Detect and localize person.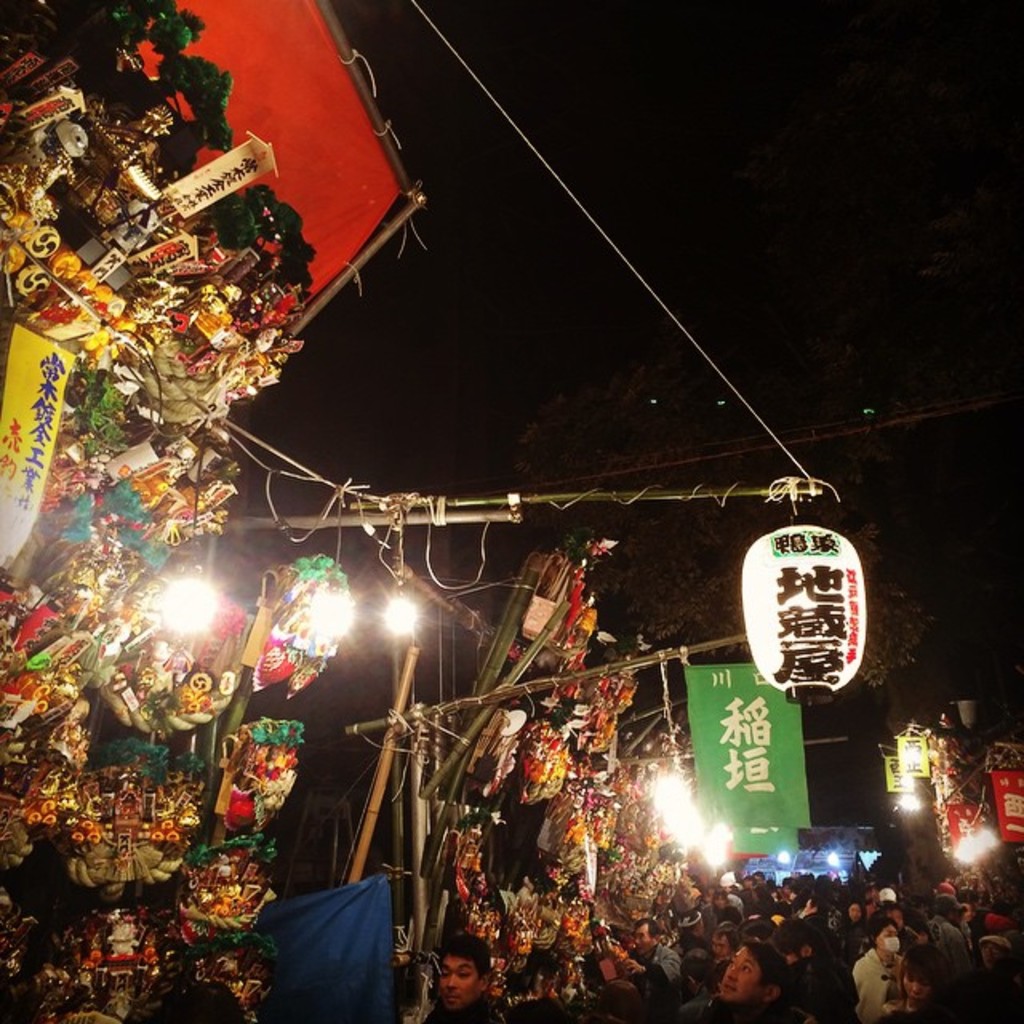
Localized at [162, 976, 250, 1022].
